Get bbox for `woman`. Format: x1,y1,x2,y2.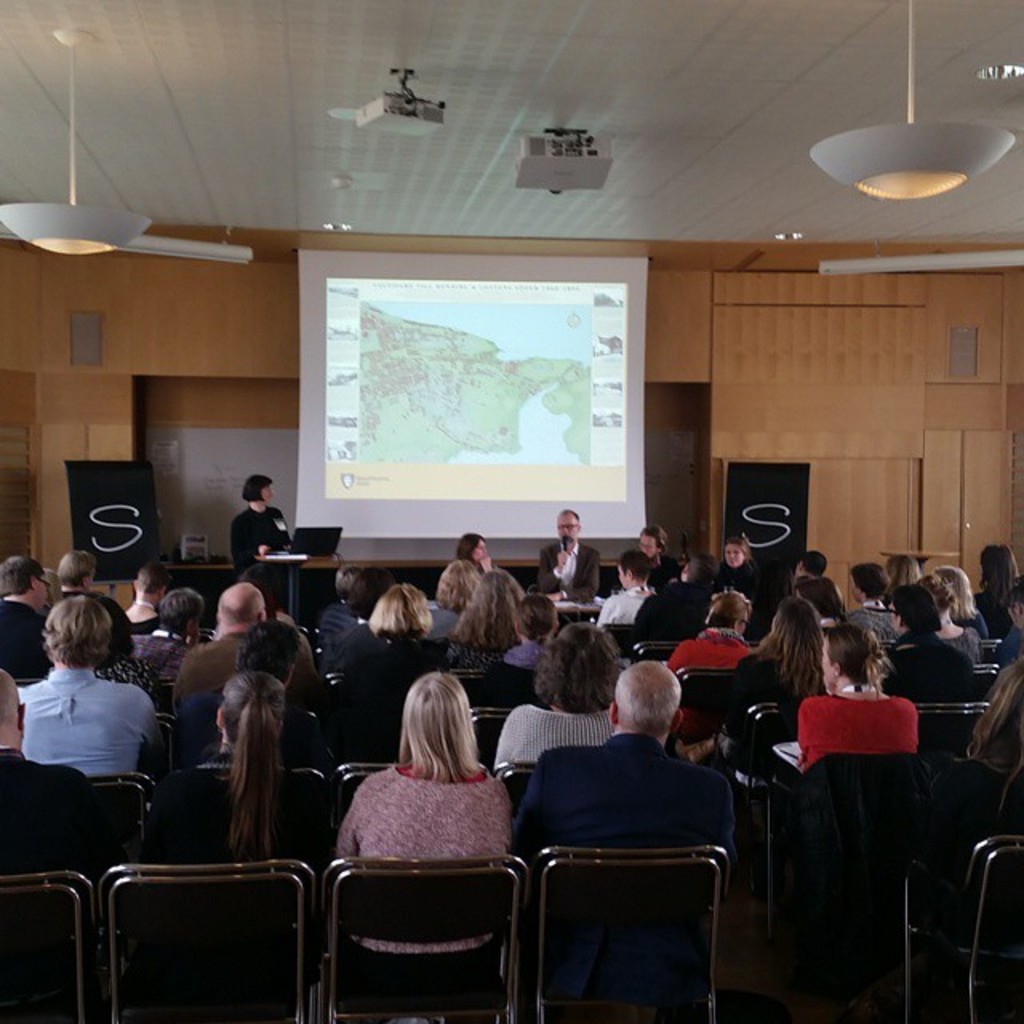
126,558,170,632.
